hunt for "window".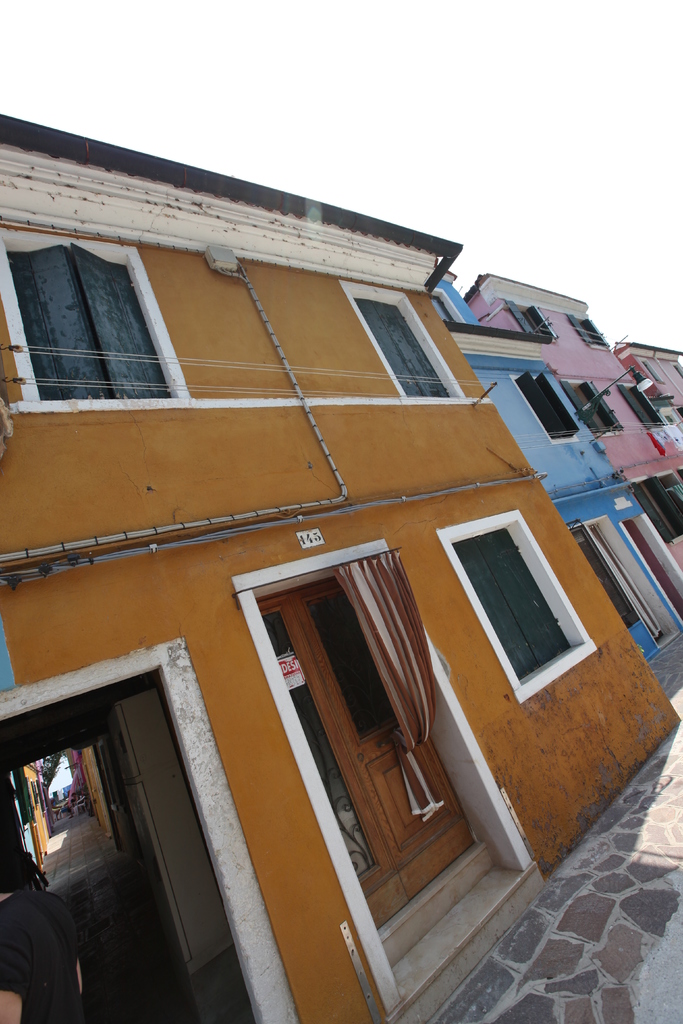
Hunted down at <box>504,301,560,342</box>.
